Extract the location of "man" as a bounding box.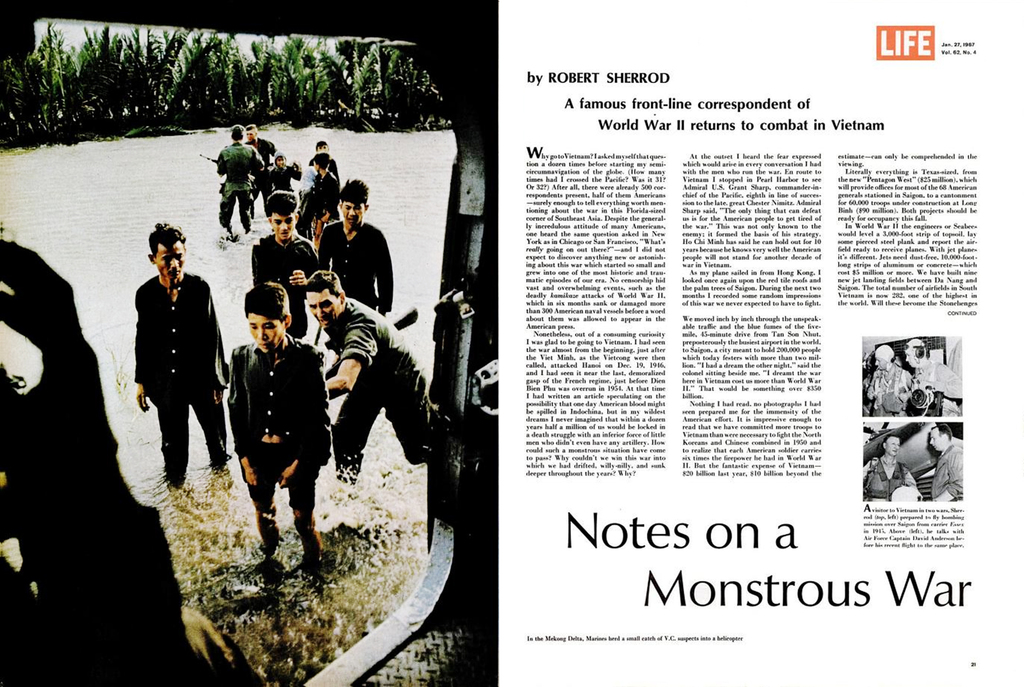
region(903, 338, 963, 416).
